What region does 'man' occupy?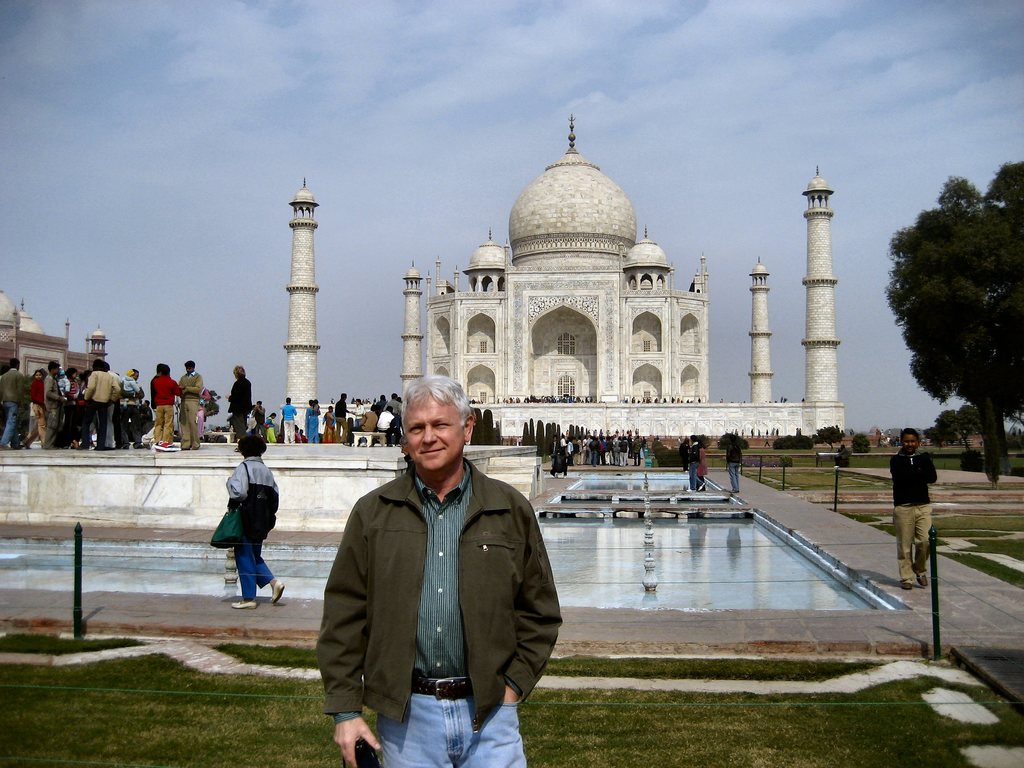
region(137, 401, 156, 428).
